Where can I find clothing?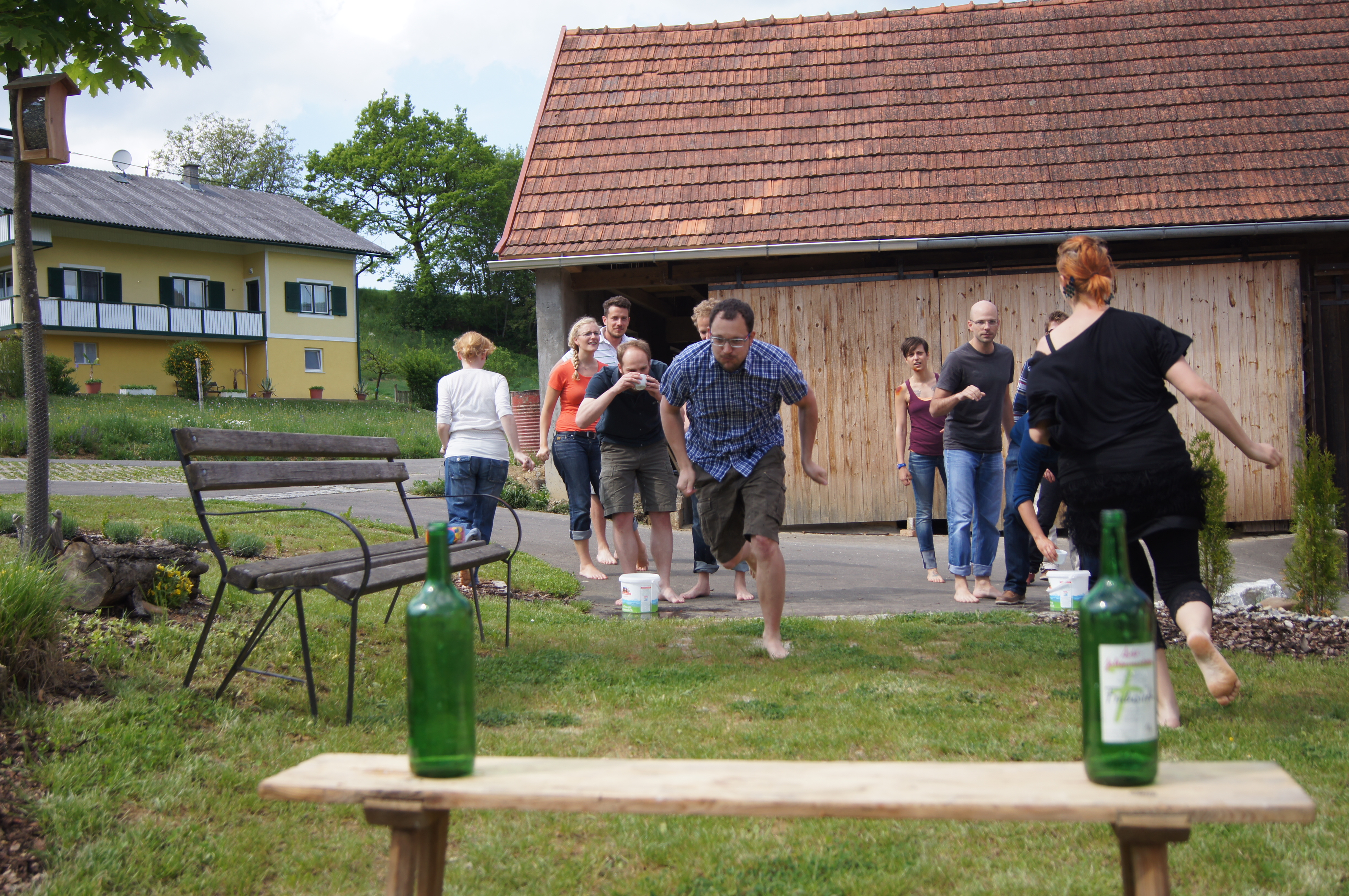
You can find it at {"left": 256, "top": 94, "right": 278, "bottom": 158}.
